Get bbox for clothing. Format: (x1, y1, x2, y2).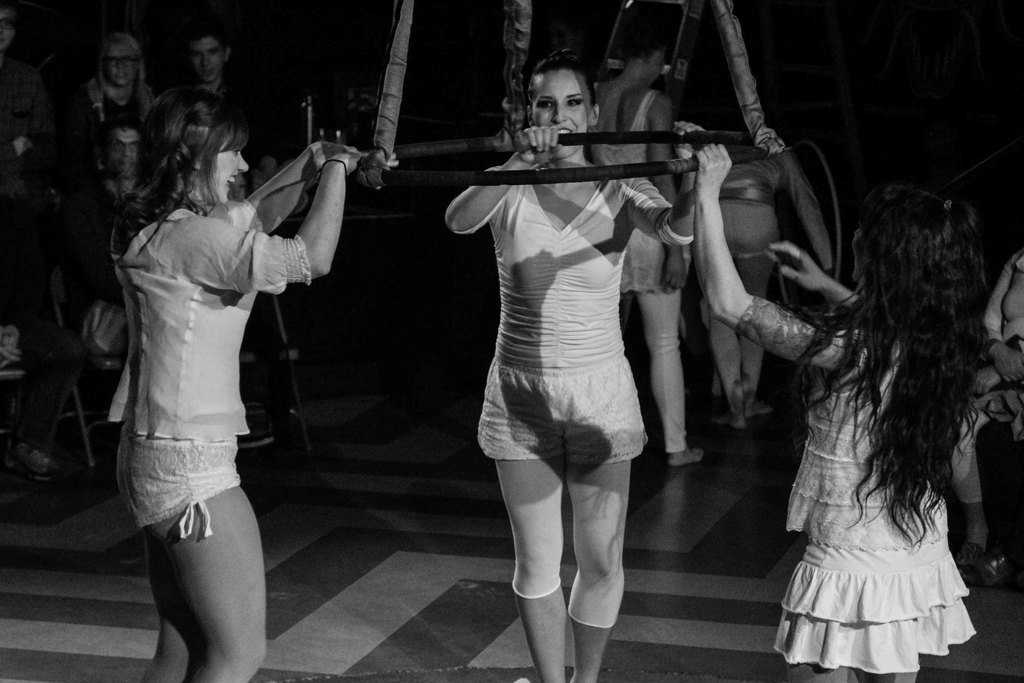
(42, 169, 169, 454).
